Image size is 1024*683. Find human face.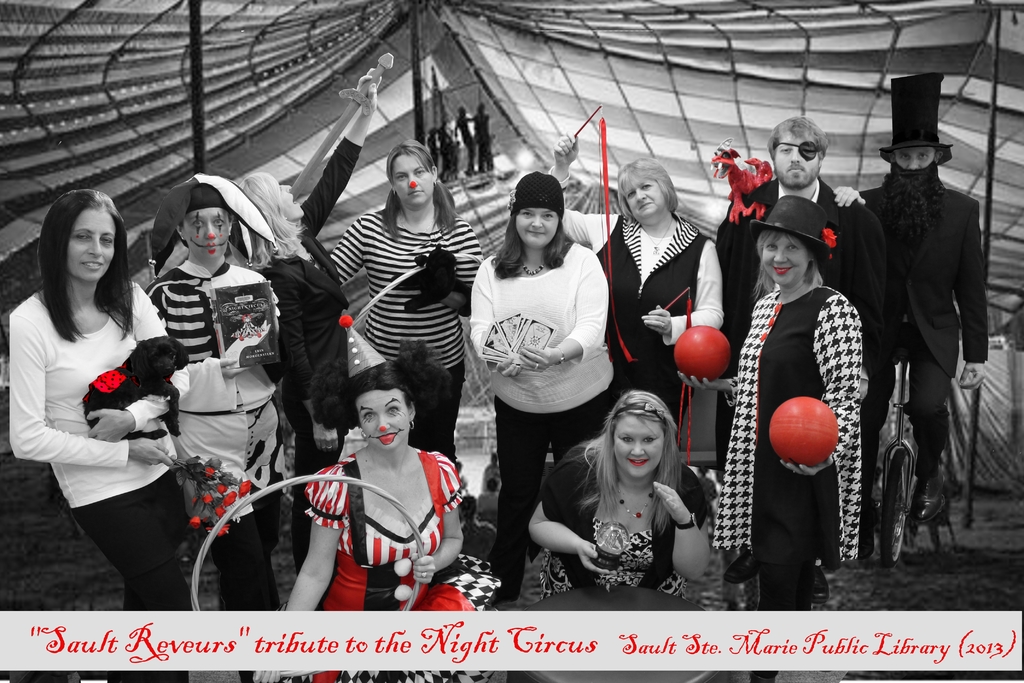
bbox=(351, 387, 409, 457).
